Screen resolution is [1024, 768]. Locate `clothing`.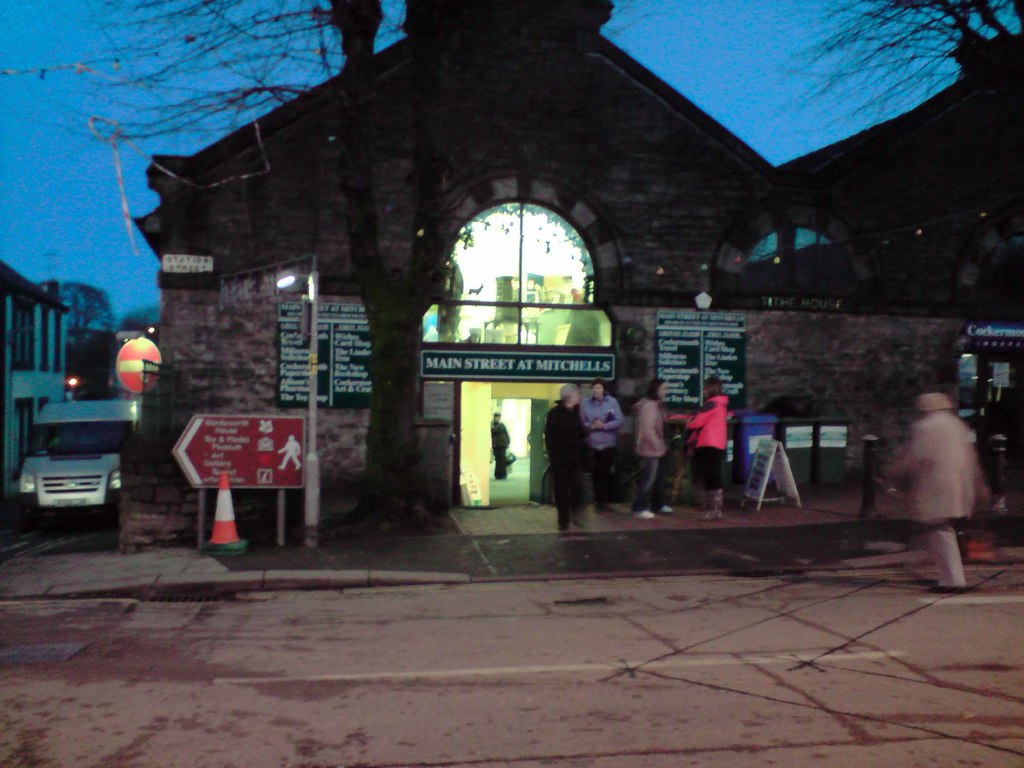
(x1=675, y1=396, x2=728, y2=491).
